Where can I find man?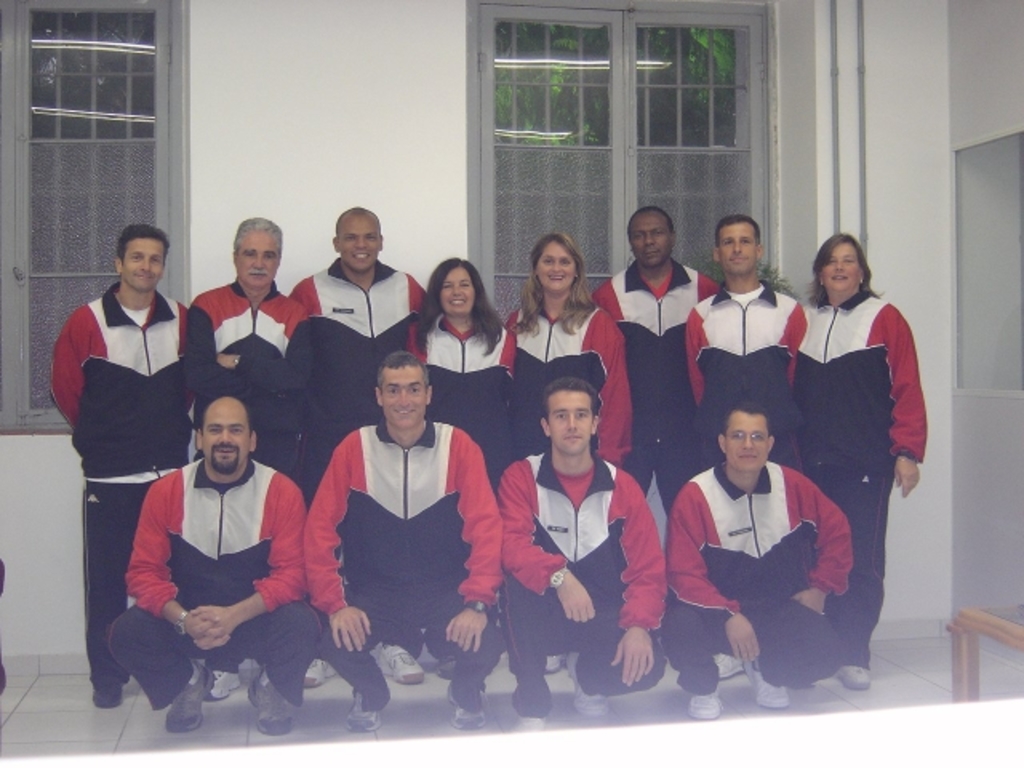
You can find it at bbox(302, 350, 502, 736).
